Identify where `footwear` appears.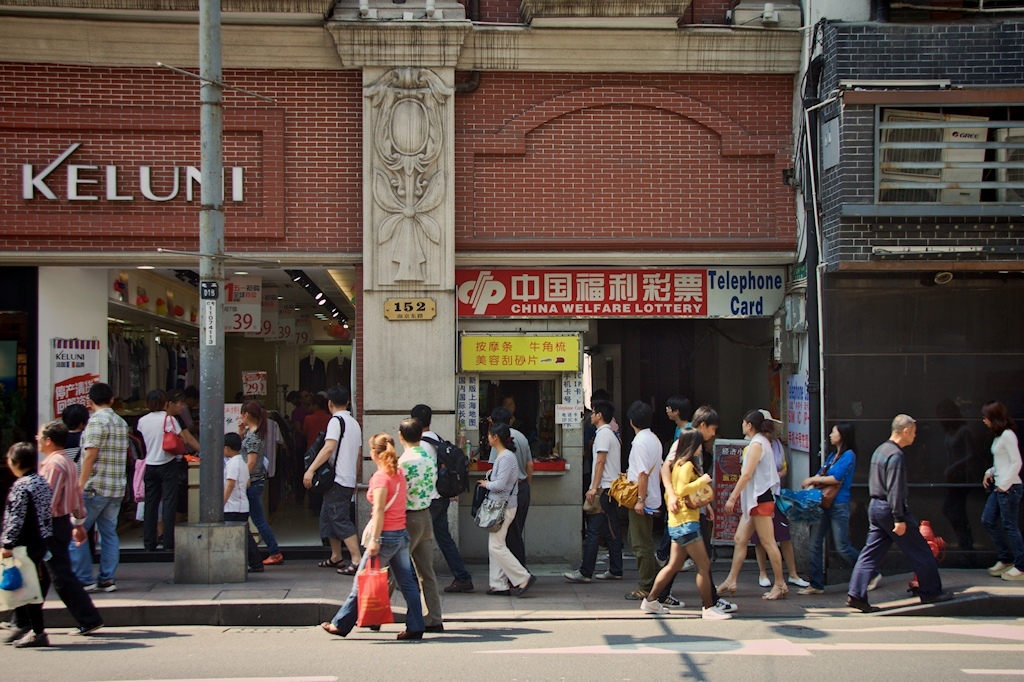
Appears at 920 585 953 604.
